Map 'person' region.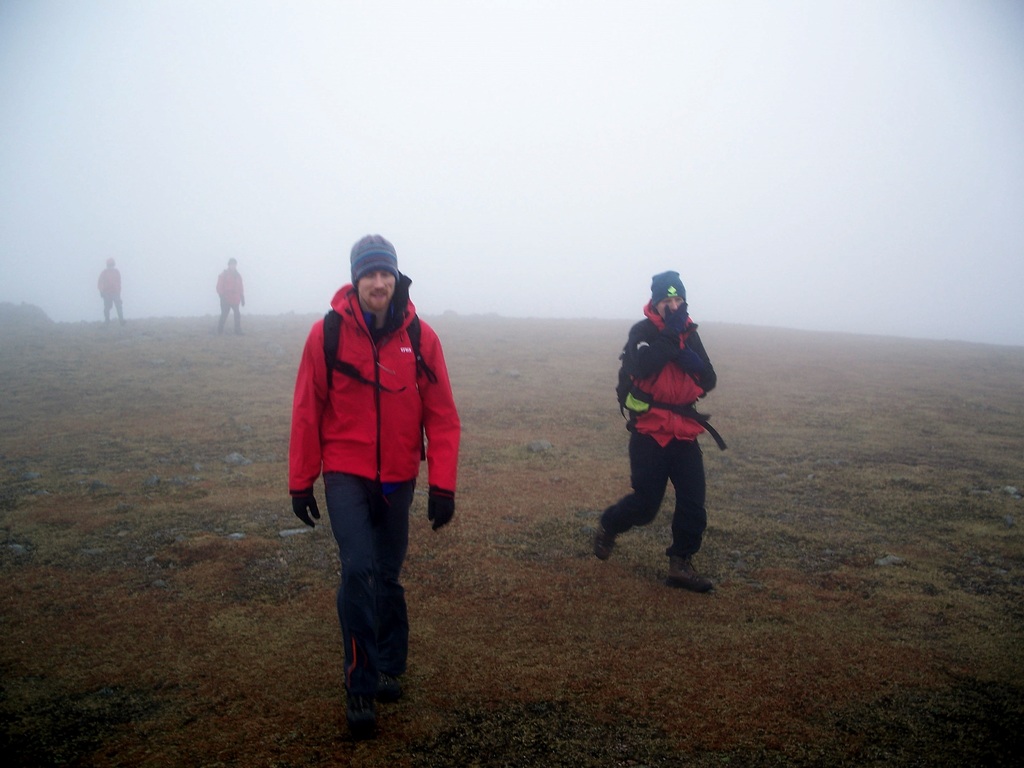
Mapped to left=214, top=260, right=247, bottom=336.
